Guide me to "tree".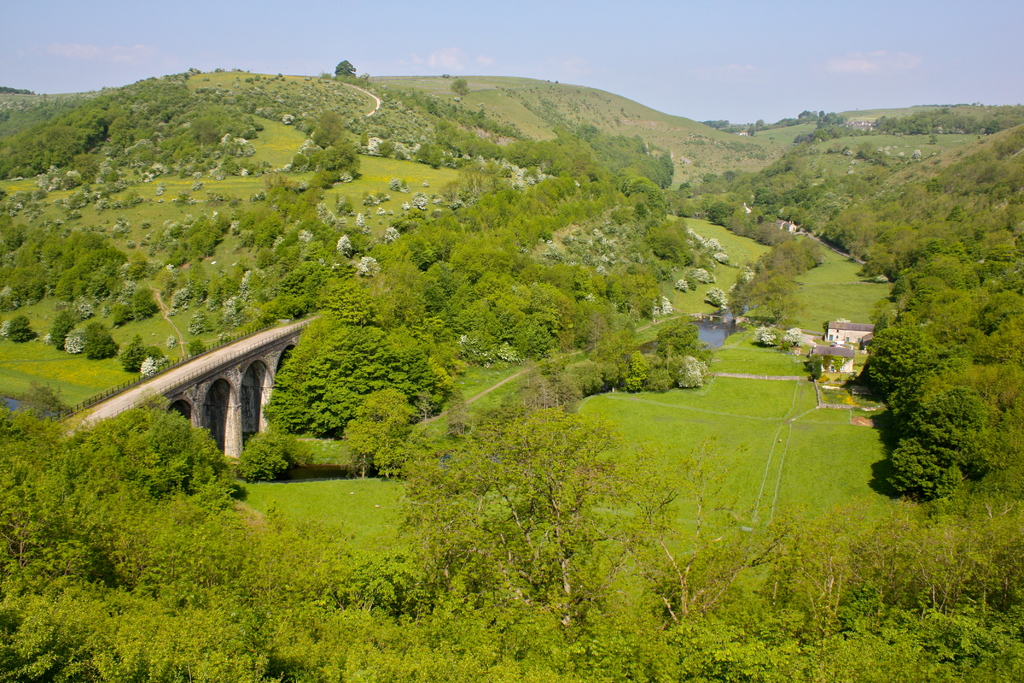
Guidance: (x1=607, y1=191, x2=698, y2=277).
